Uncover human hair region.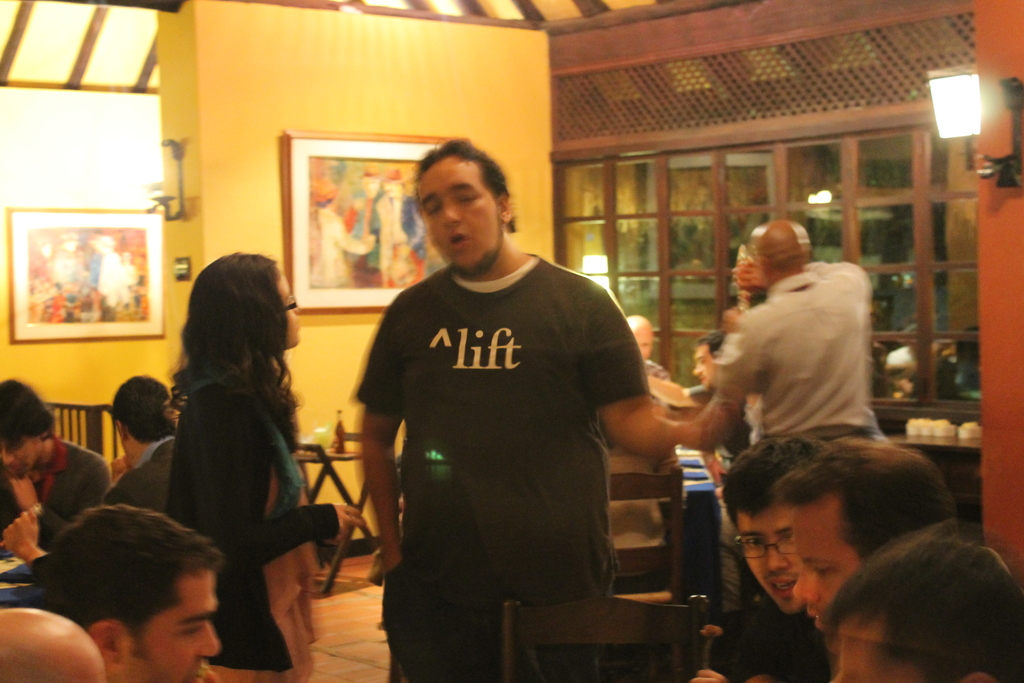
Uncovered: crop(26, 502, 224, 661).
